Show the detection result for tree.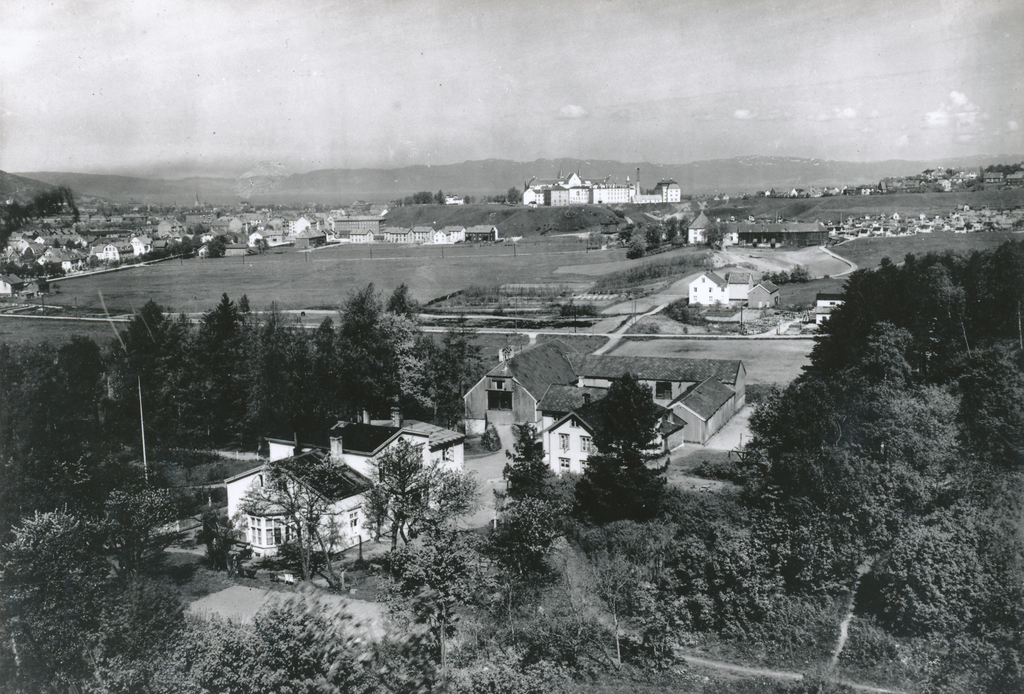
275, 277, 484, 444.
